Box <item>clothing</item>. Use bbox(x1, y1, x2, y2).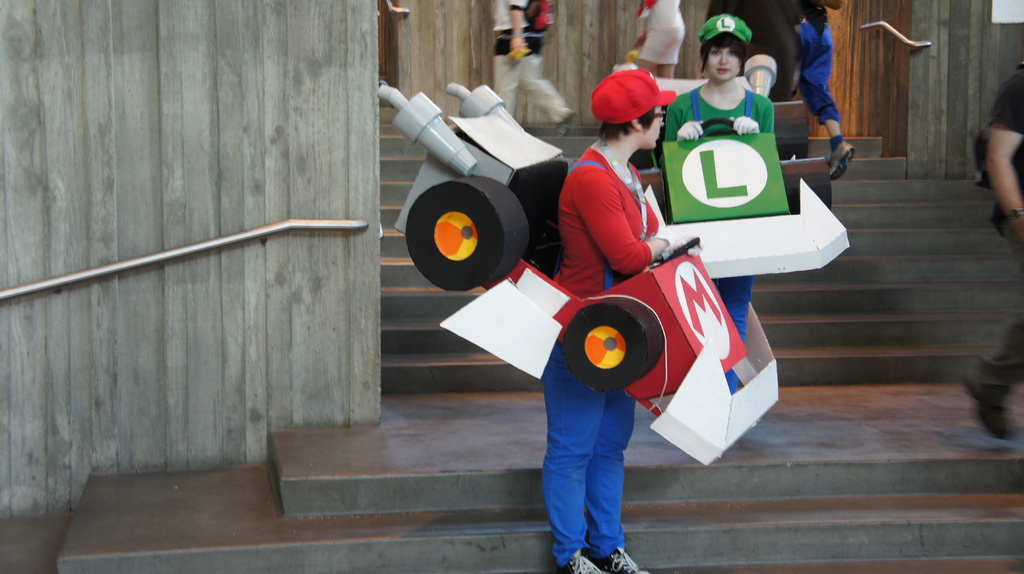
bbox(536, 130, 660, 559).
